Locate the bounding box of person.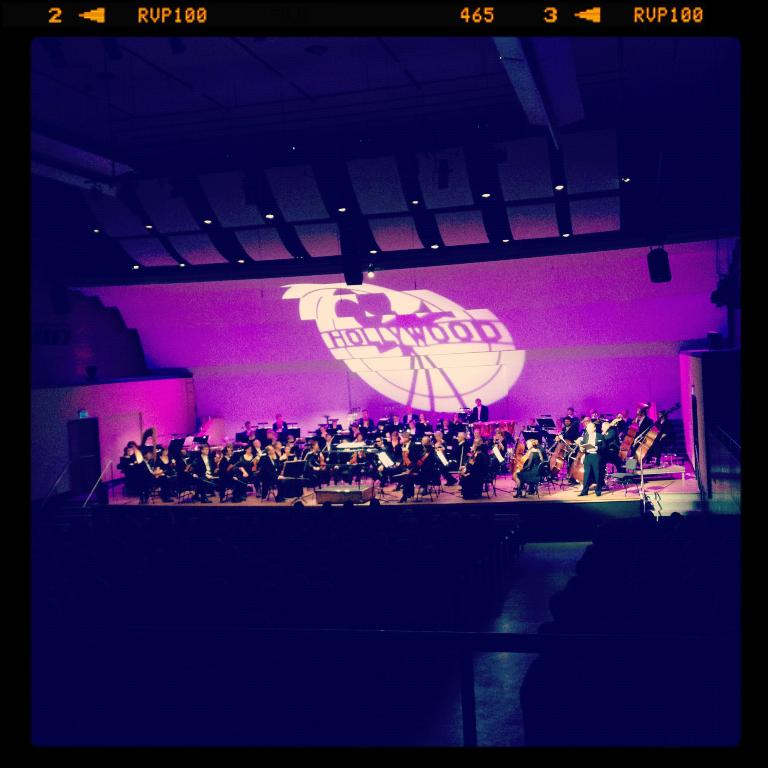
Bounding box: (left=573, top=418, right=607, bottom=494).
